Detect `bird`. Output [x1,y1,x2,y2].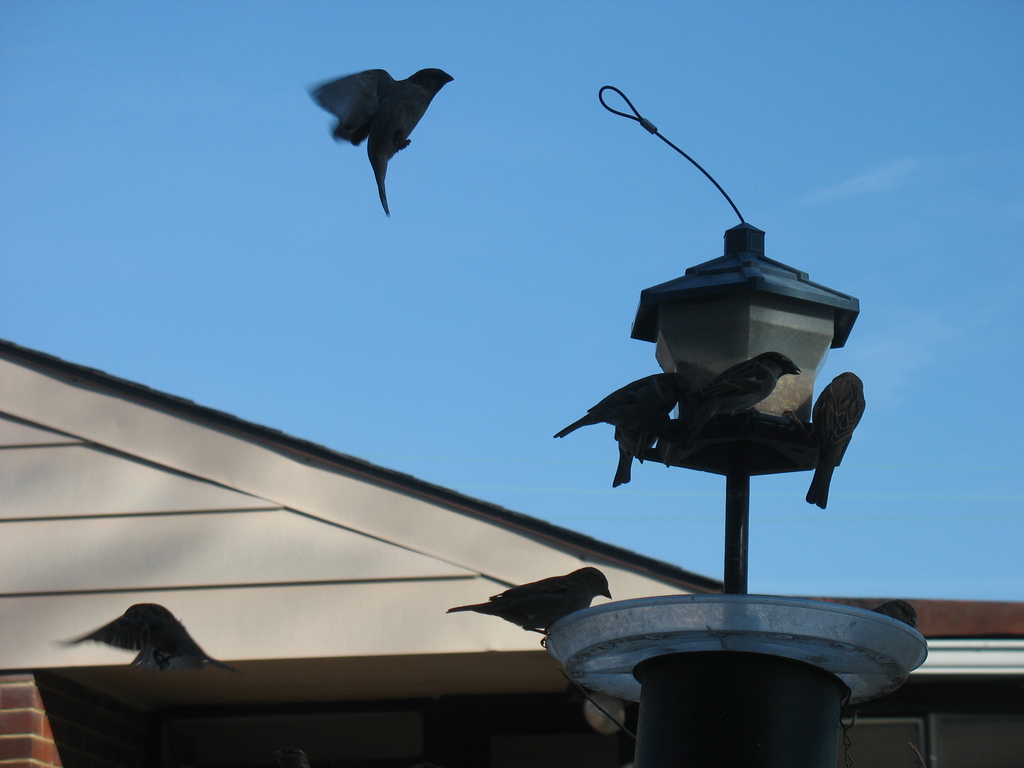
[551,372,715,481].
